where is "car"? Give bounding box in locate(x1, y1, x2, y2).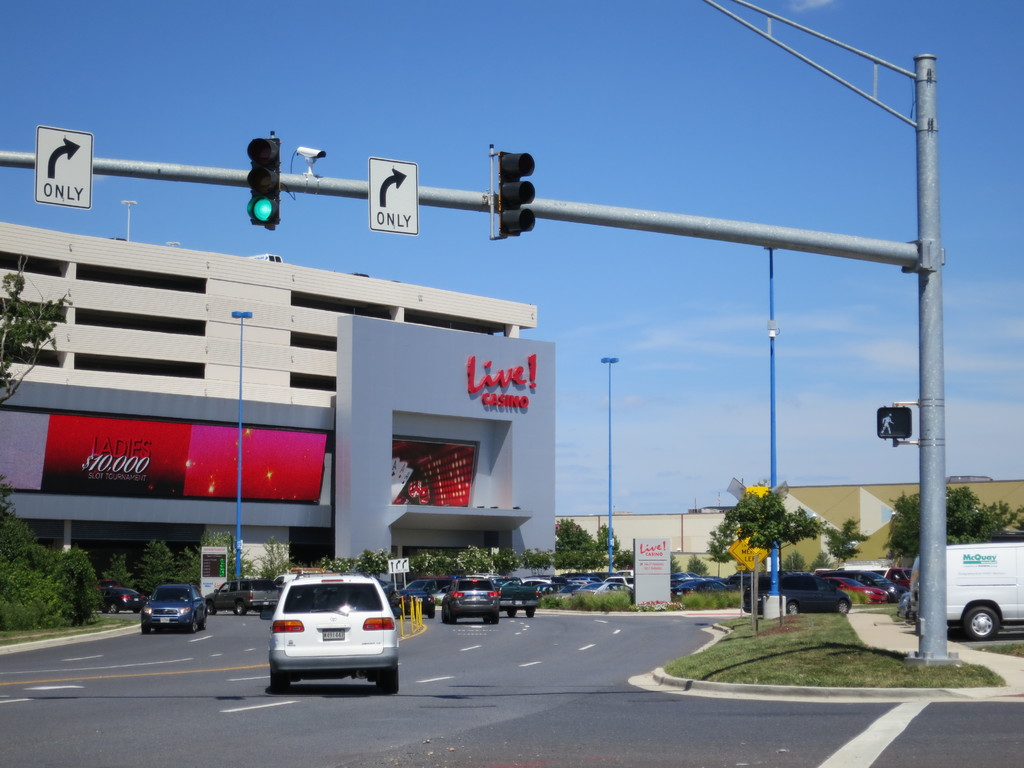
locate(604, 573, 647, 585).
